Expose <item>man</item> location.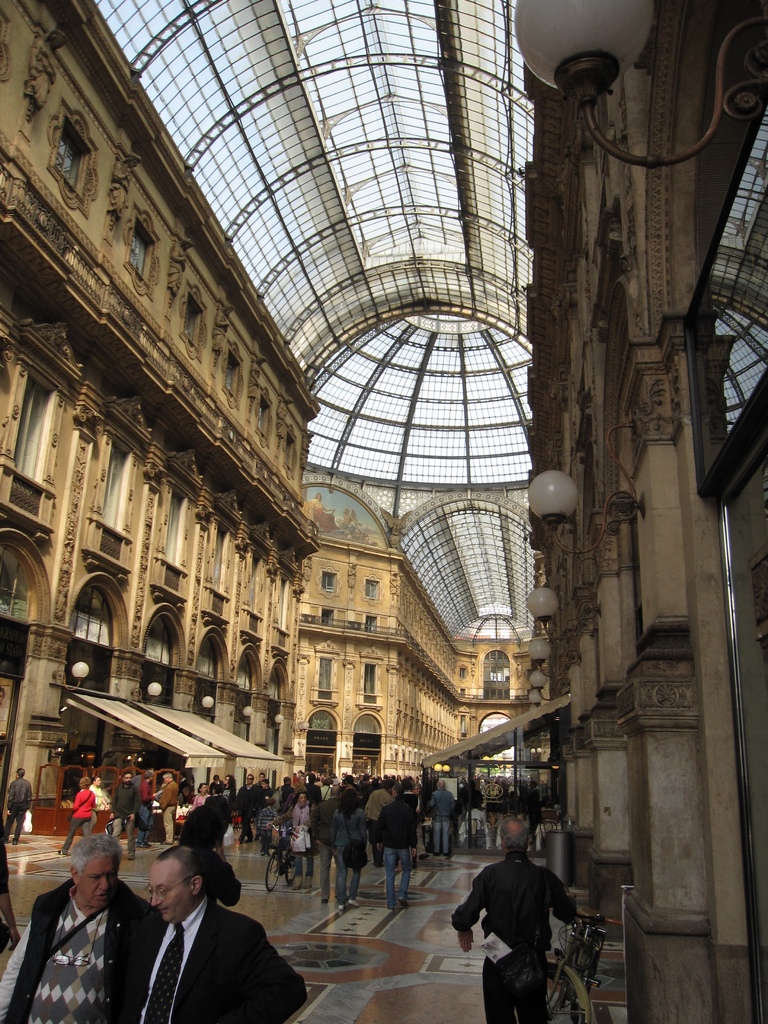
Exposed at 431, 780, 454, 855.
